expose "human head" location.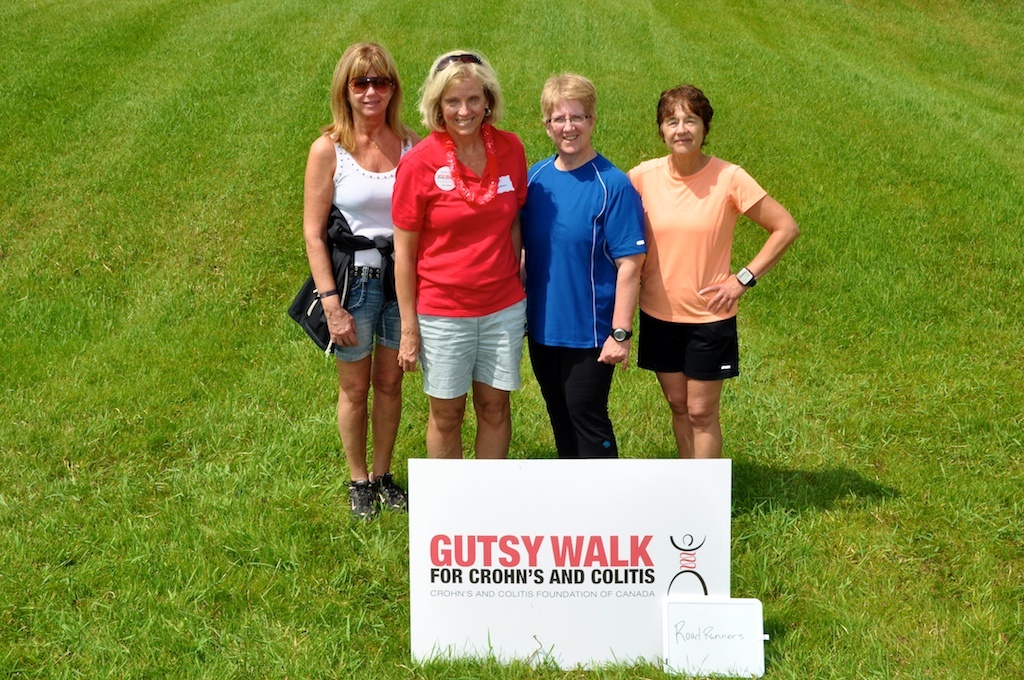
Exposed at <region>424, 44, 507, 130</region>.
